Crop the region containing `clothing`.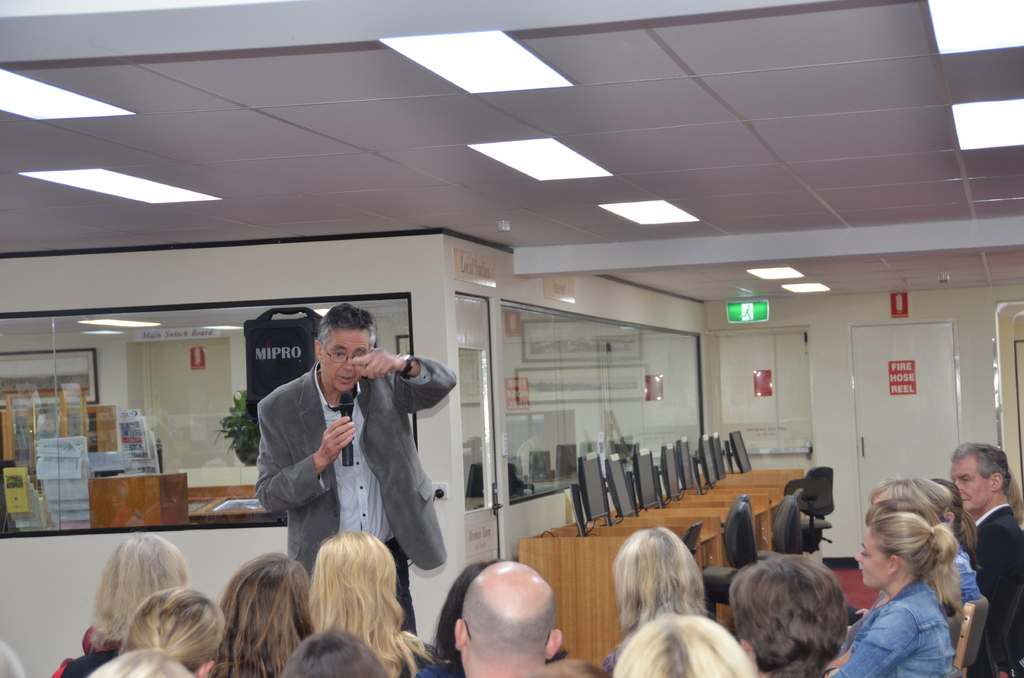
Crop region: pyautogui.locateOnScreen(936, 541, 975, 602).
